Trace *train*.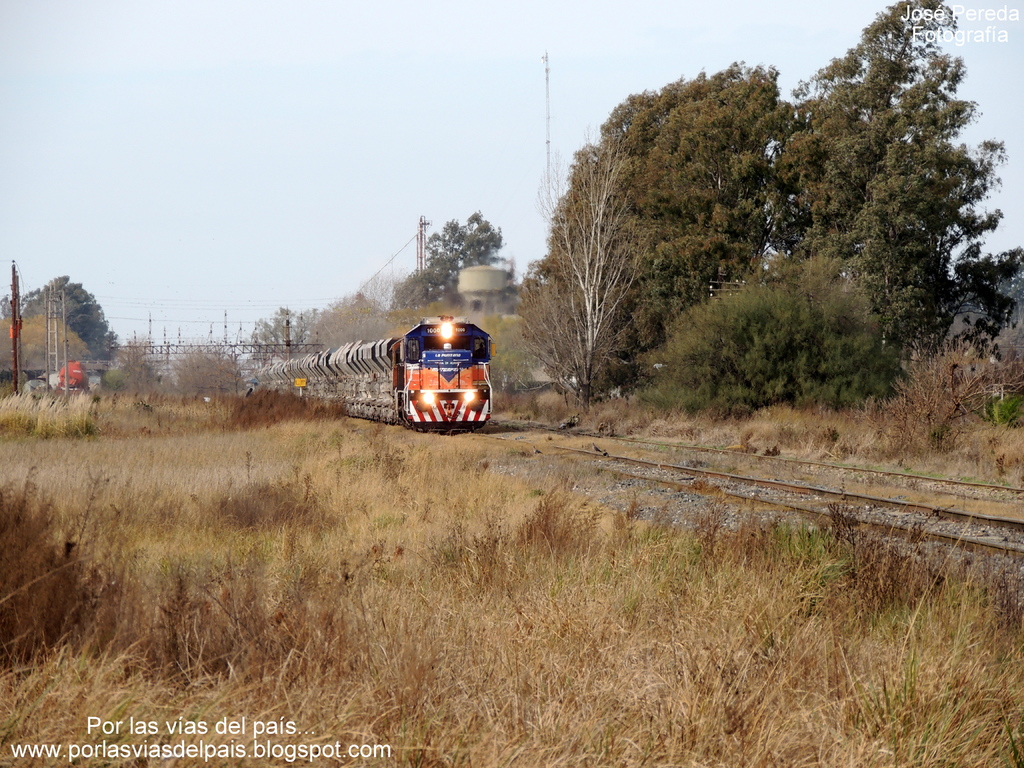
Traced to [left=253, top=316, right=499, bottom=421].
